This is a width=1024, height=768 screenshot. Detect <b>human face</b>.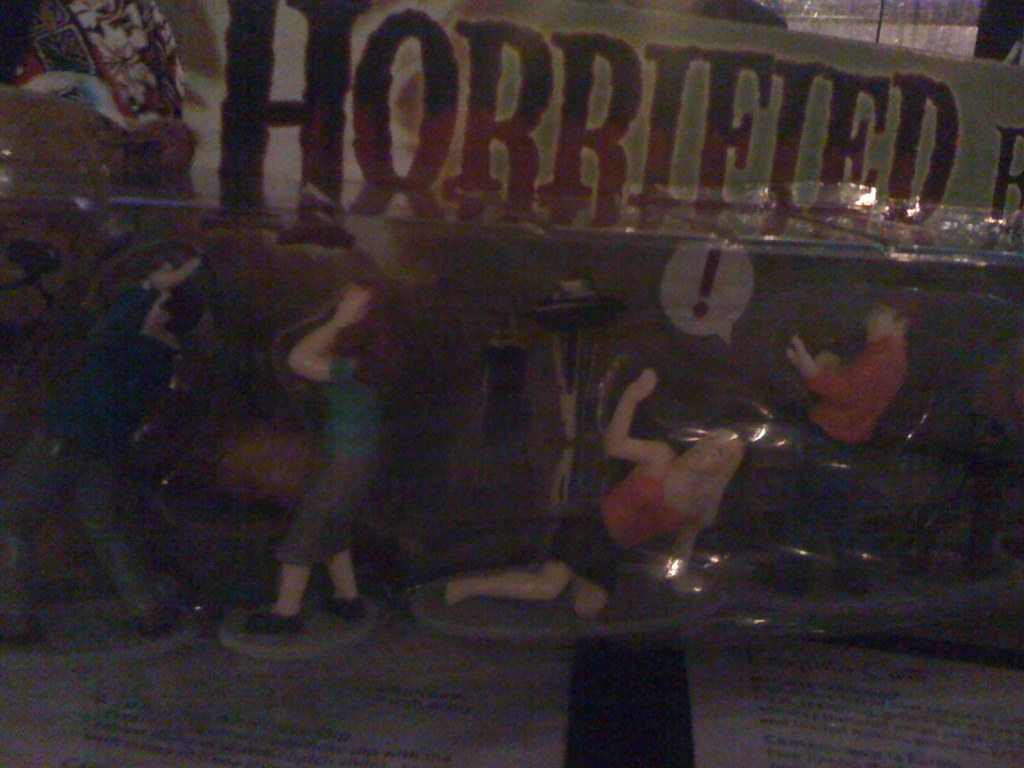
863:303:894:339.
